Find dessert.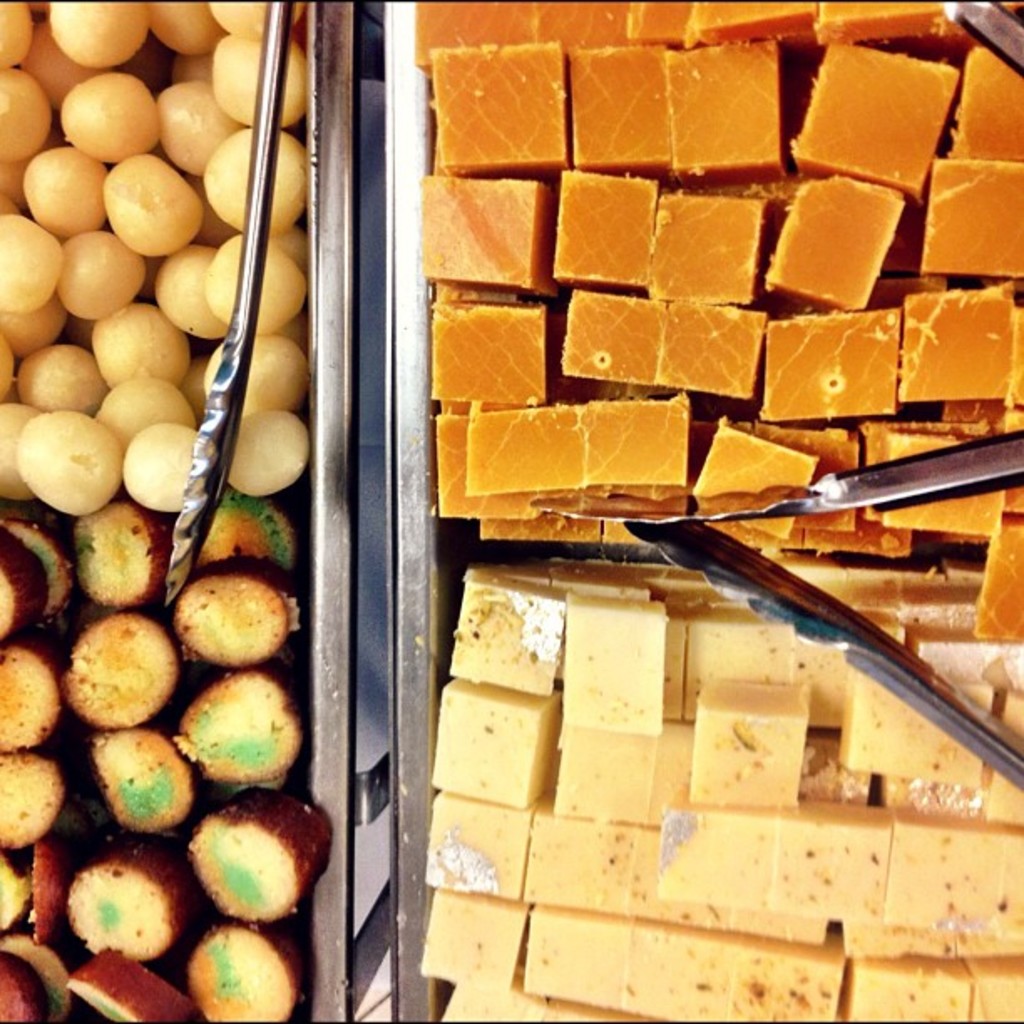
bbox(566, 601, 671, 721).
